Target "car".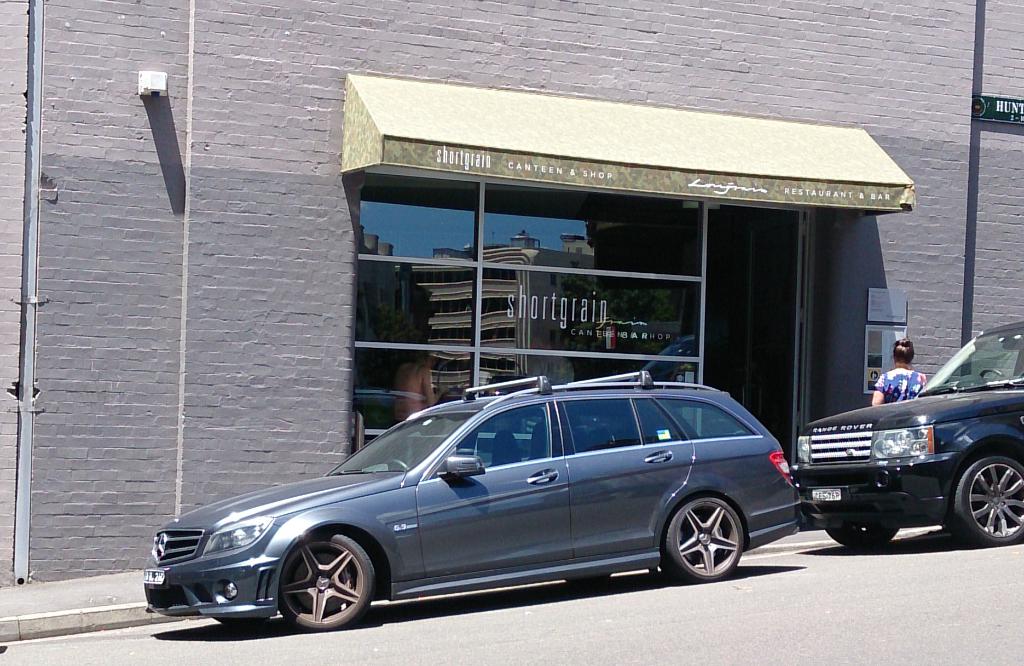
Target region: (left=792, top=308, right=1023, bottom=555).
